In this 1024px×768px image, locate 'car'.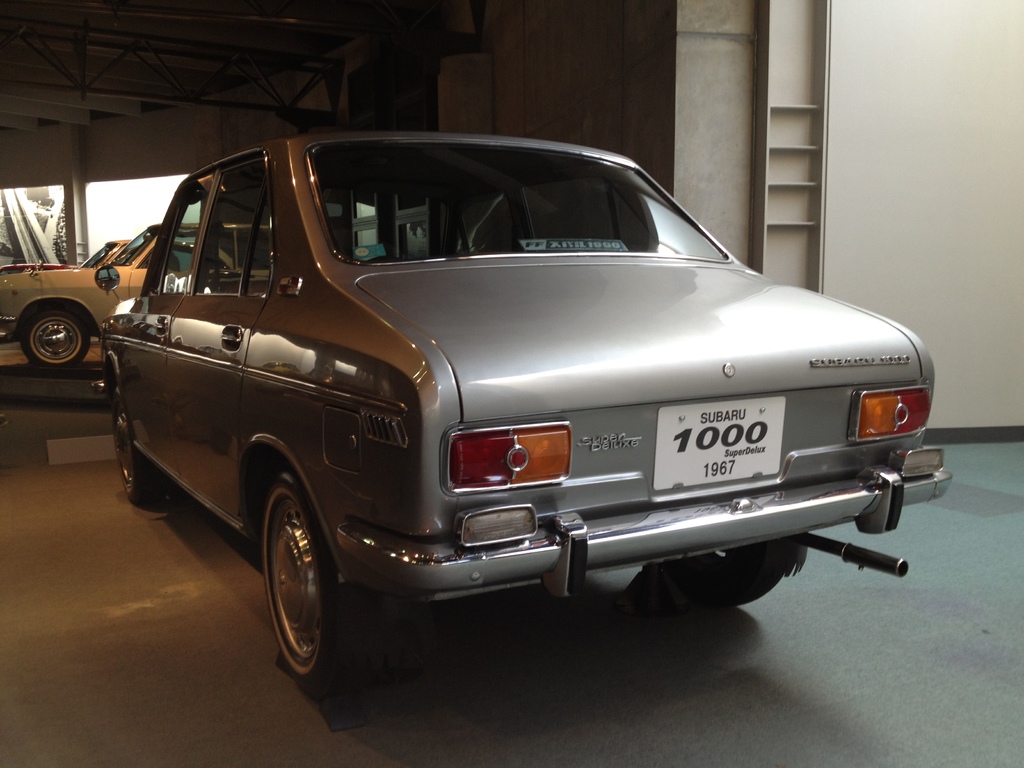
Bounding box: [0, 236, 145, 271].
